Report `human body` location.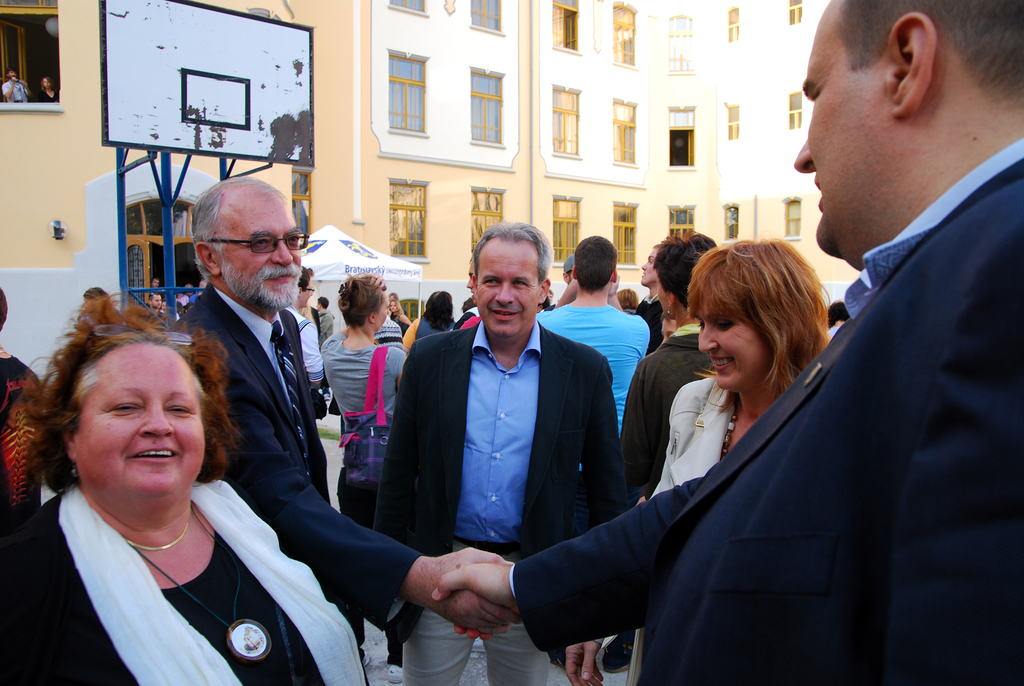
Report: l=30, t=71, r=58, b=106.
